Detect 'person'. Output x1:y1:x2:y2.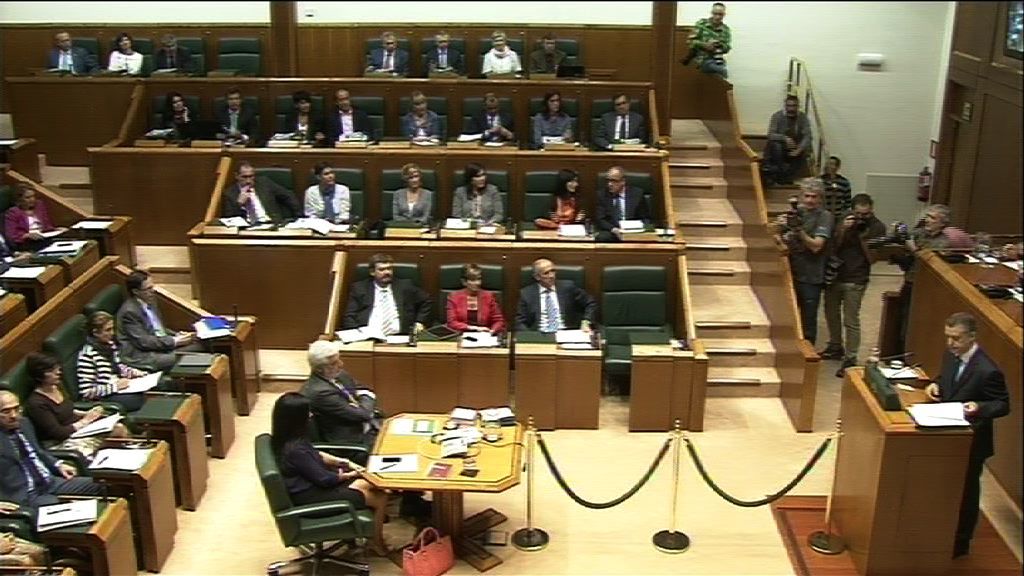
685:2:733:78.
